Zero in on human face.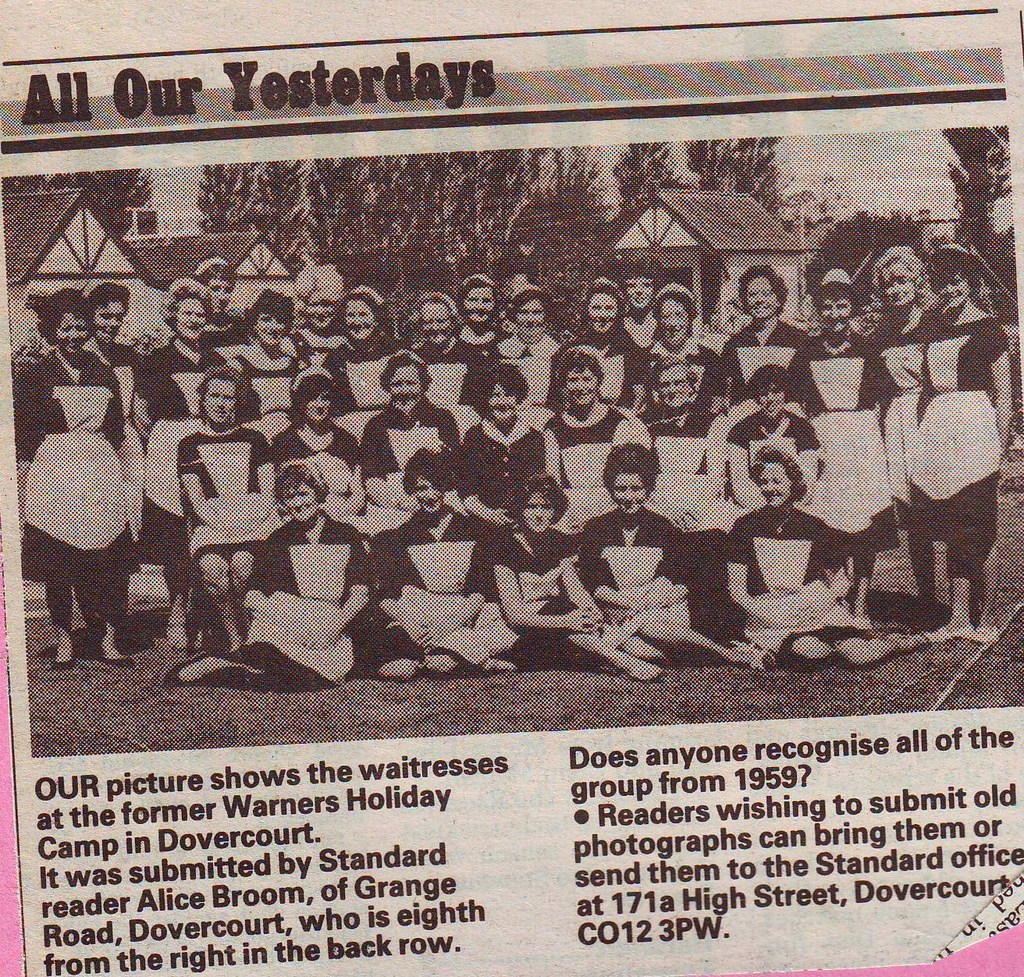
Zeroed in: 821/300/846/339.
